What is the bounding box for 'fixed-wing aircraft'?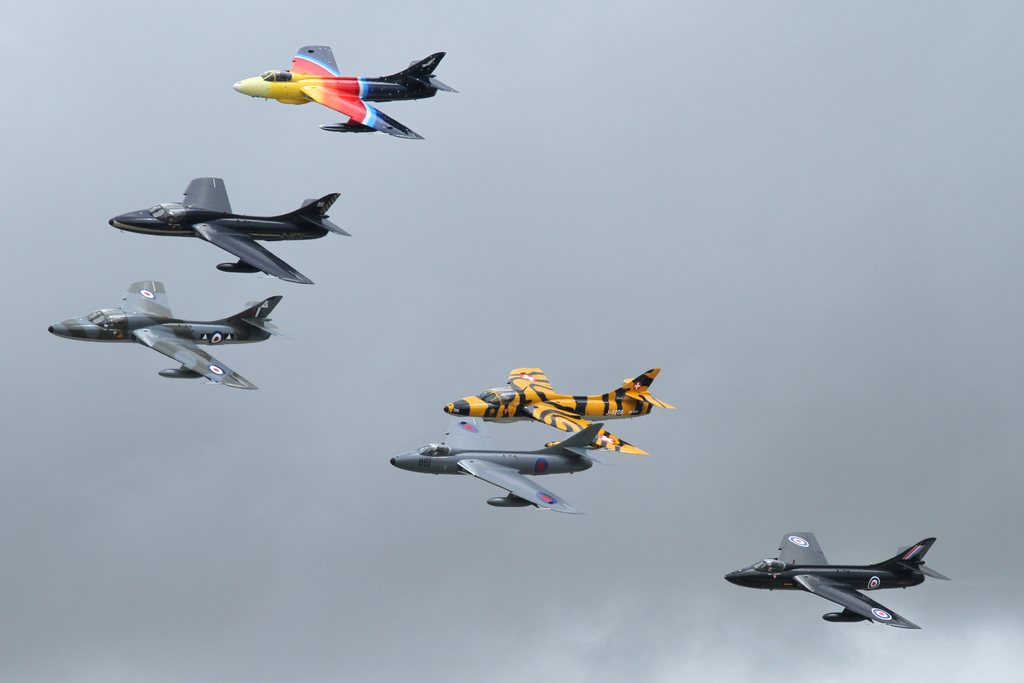
BBox(440, 365, 676, 461).
